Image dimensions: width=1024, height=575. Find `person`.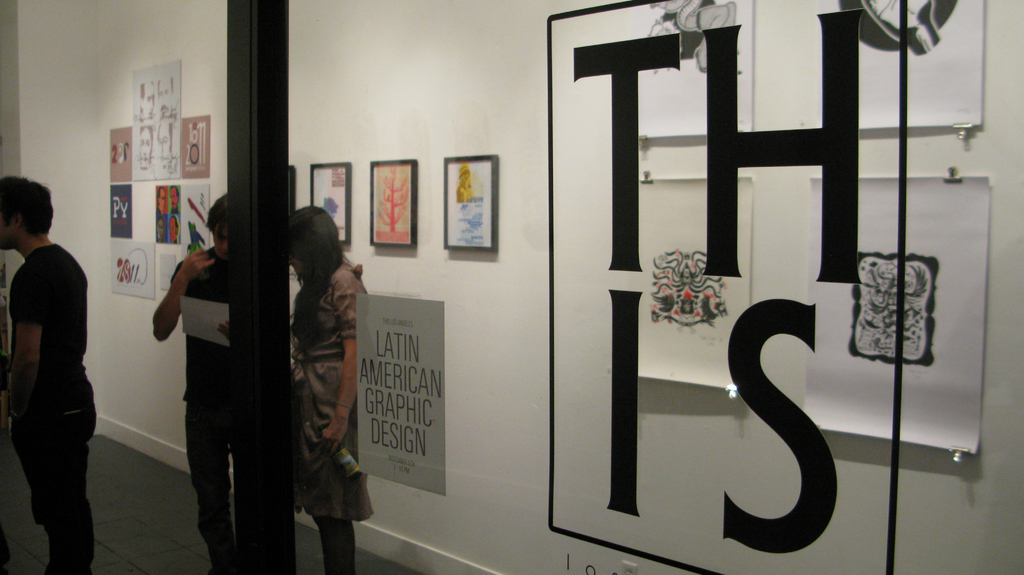
region(138, 79, 154, 115).
